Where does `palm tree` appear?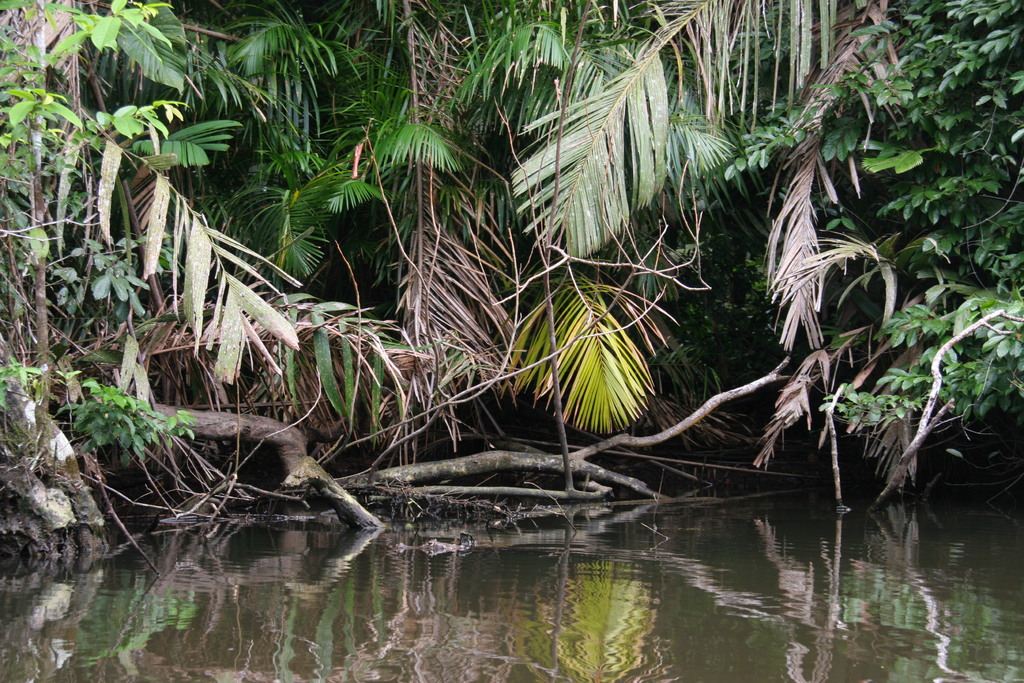
Appears at [left=454, top=0, right=890, bottom=440].
